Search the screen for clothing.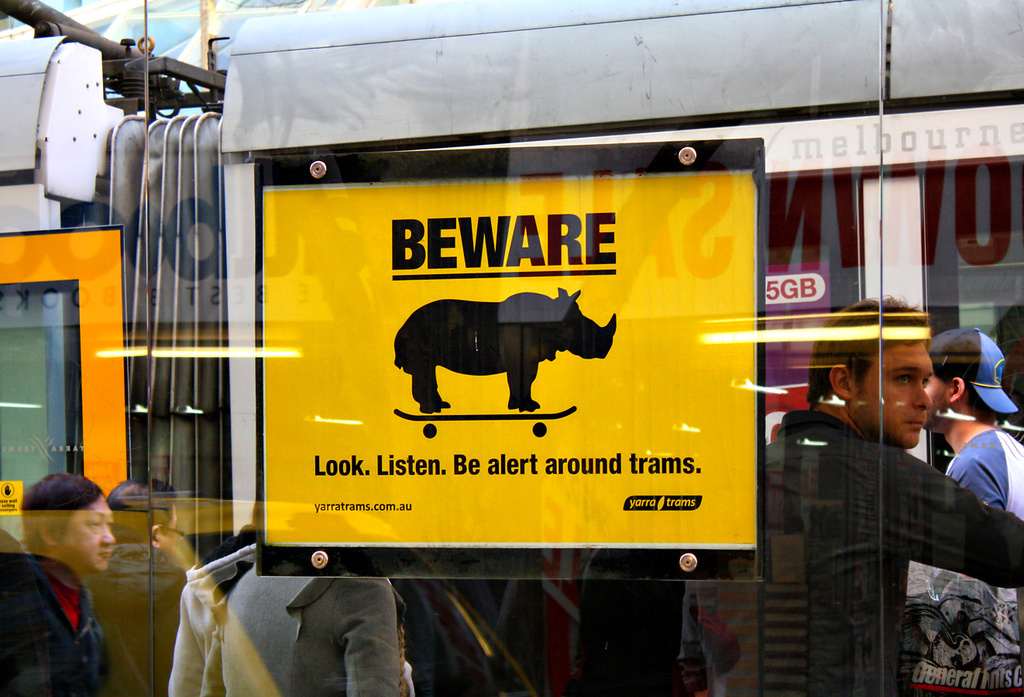
Found at {"left": 385, "top": 581, "right": 548, "bottom": 696}.
